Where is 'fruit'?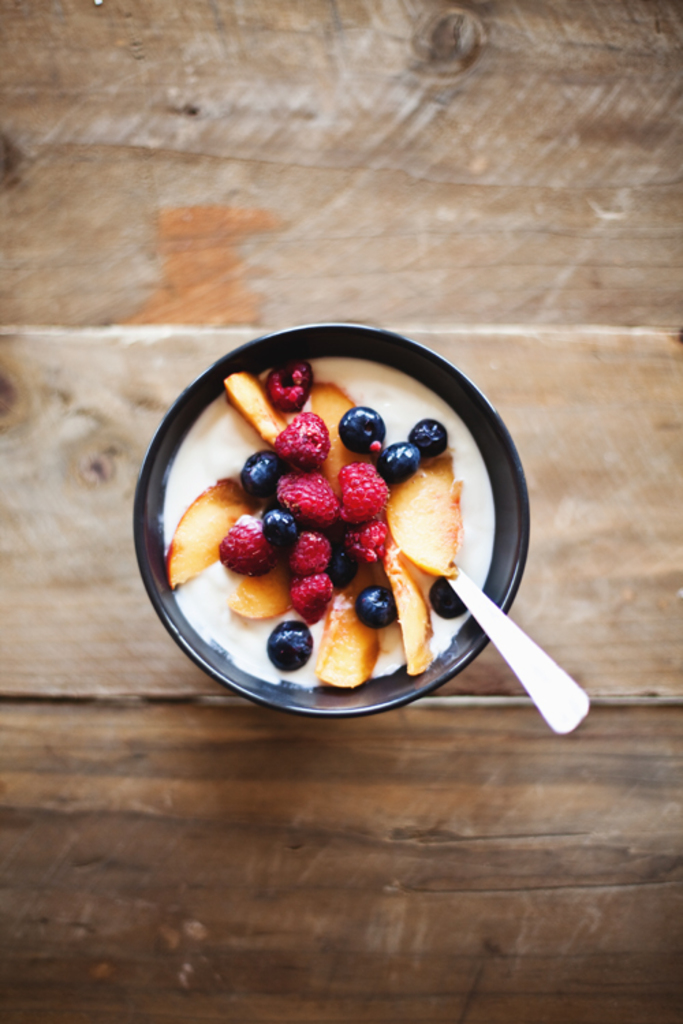
pyautogui.locateOnScreen(417, 416, 452, 453).
